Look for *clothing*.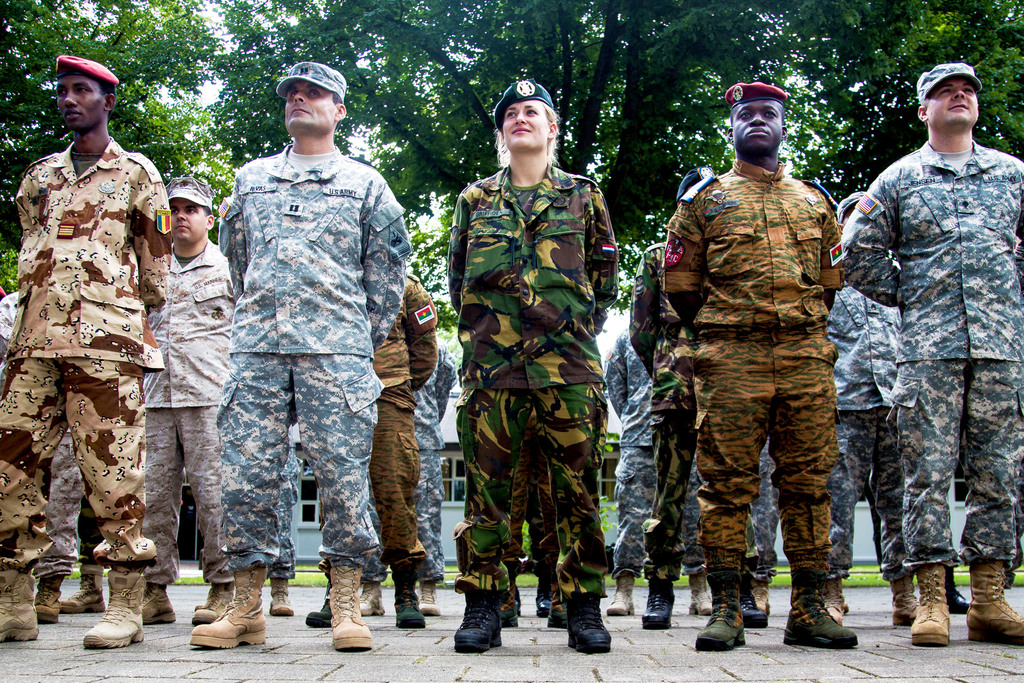
Found: 746 434 778 596.
